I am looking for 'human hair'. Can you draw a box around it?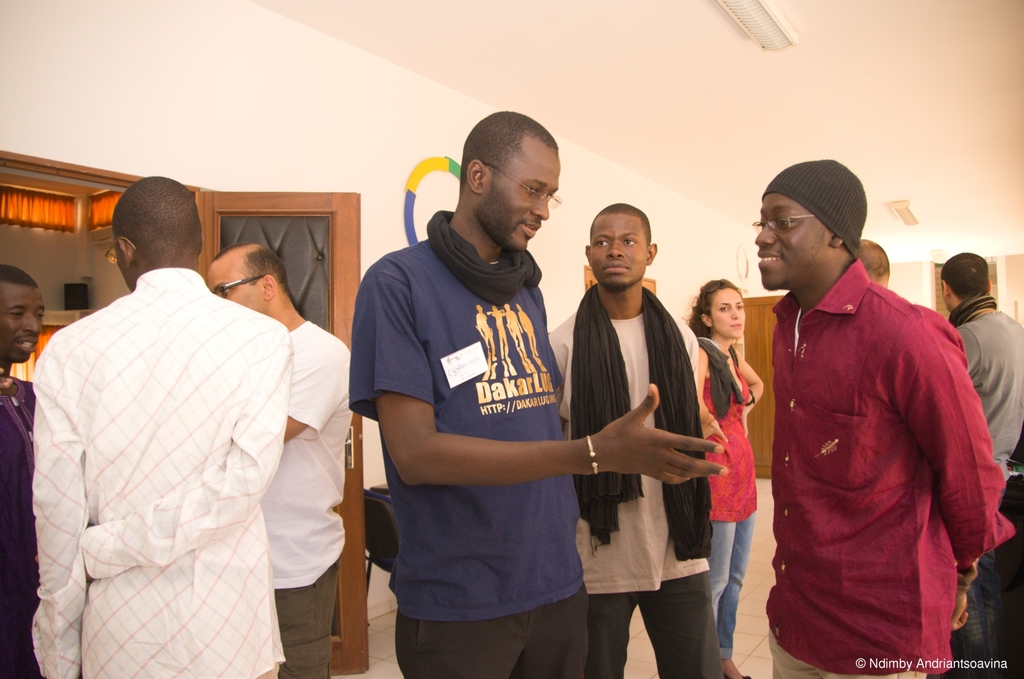
Sure, the bounding box is [left=108, top=185, right=189, bottom=277].
